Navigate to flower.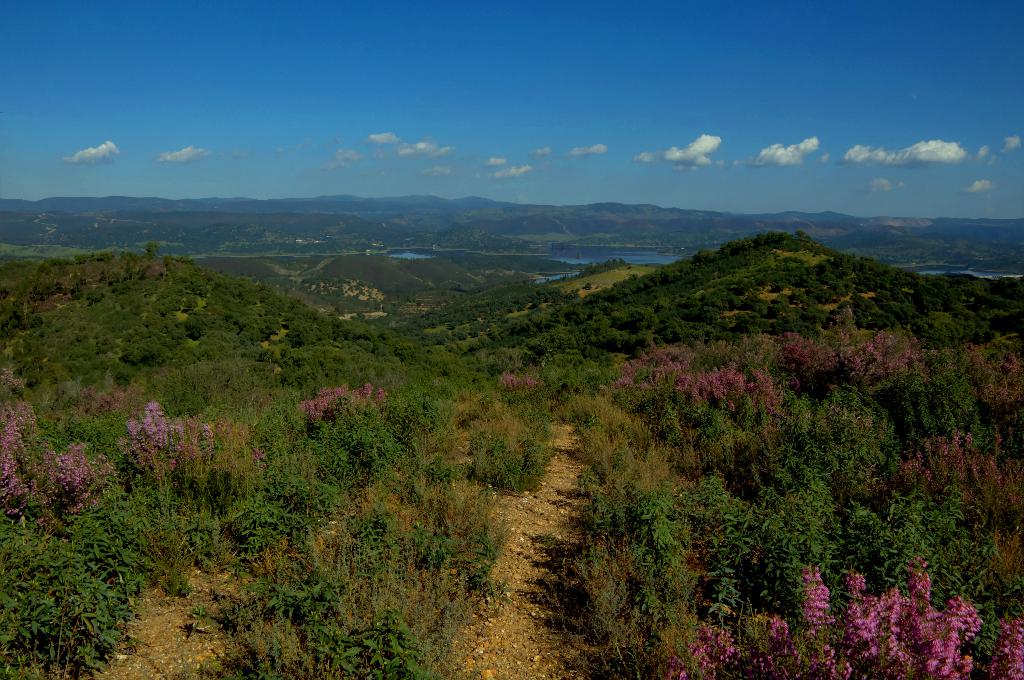
Navigation target: bbox=(934, 658, 947, 676).
